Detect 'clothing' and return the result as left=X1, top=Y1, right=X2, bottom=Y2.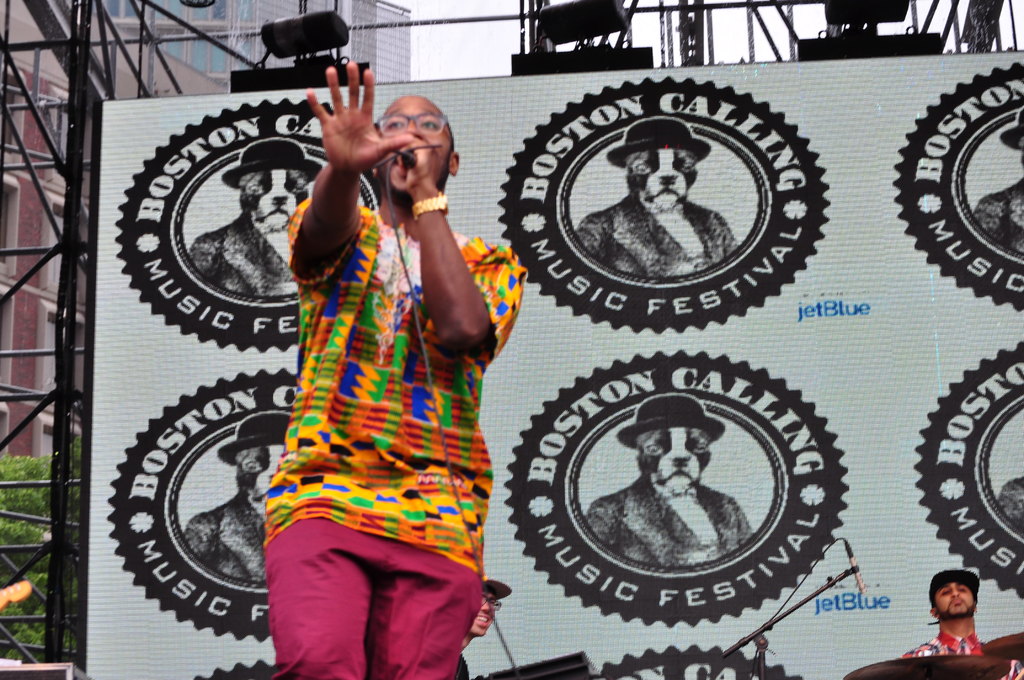
left=246, top=108, right=500, bottom=667.
